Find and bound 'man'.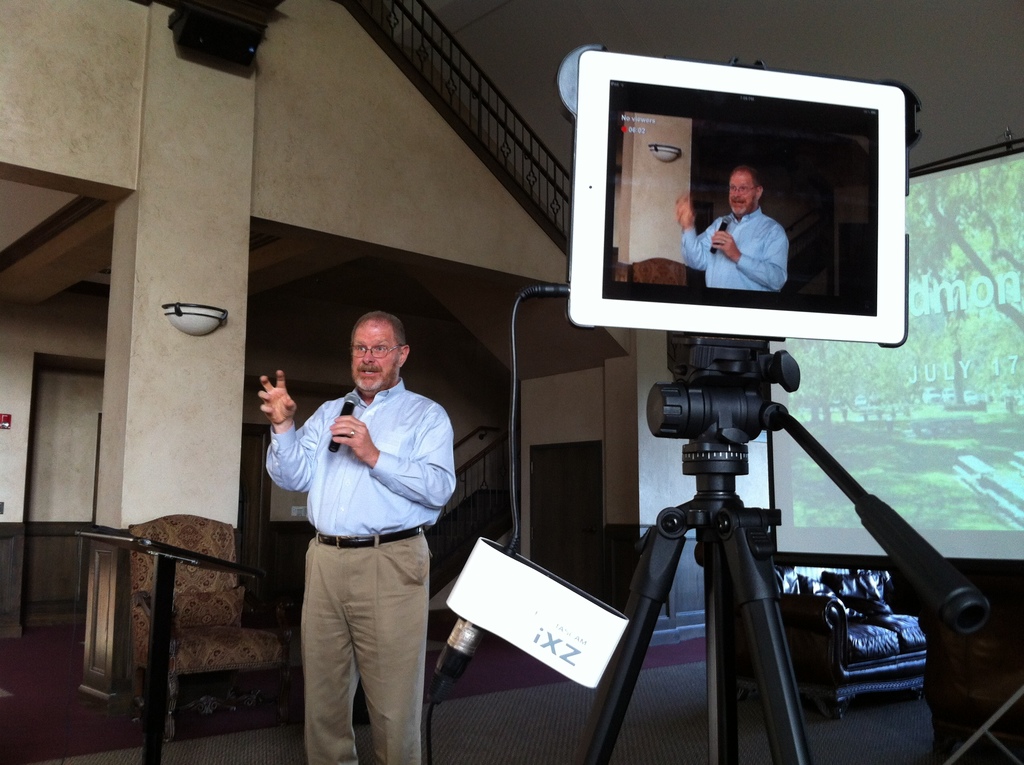
Bound: l=680, t=167, r=787, b=287.
